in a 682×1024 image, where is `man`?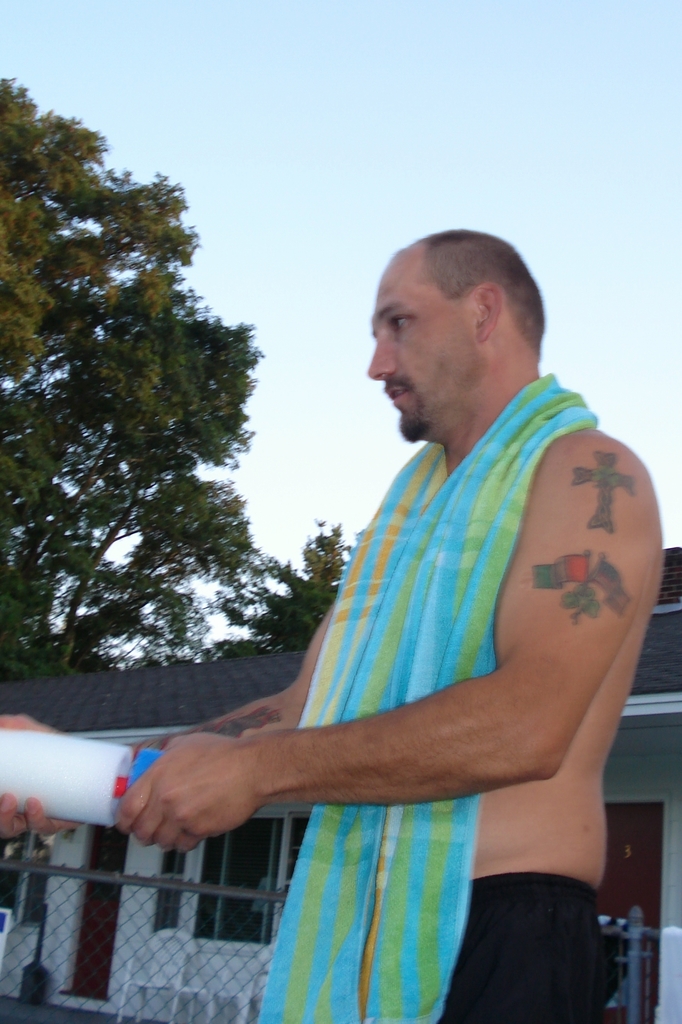
95:234:656:996.
